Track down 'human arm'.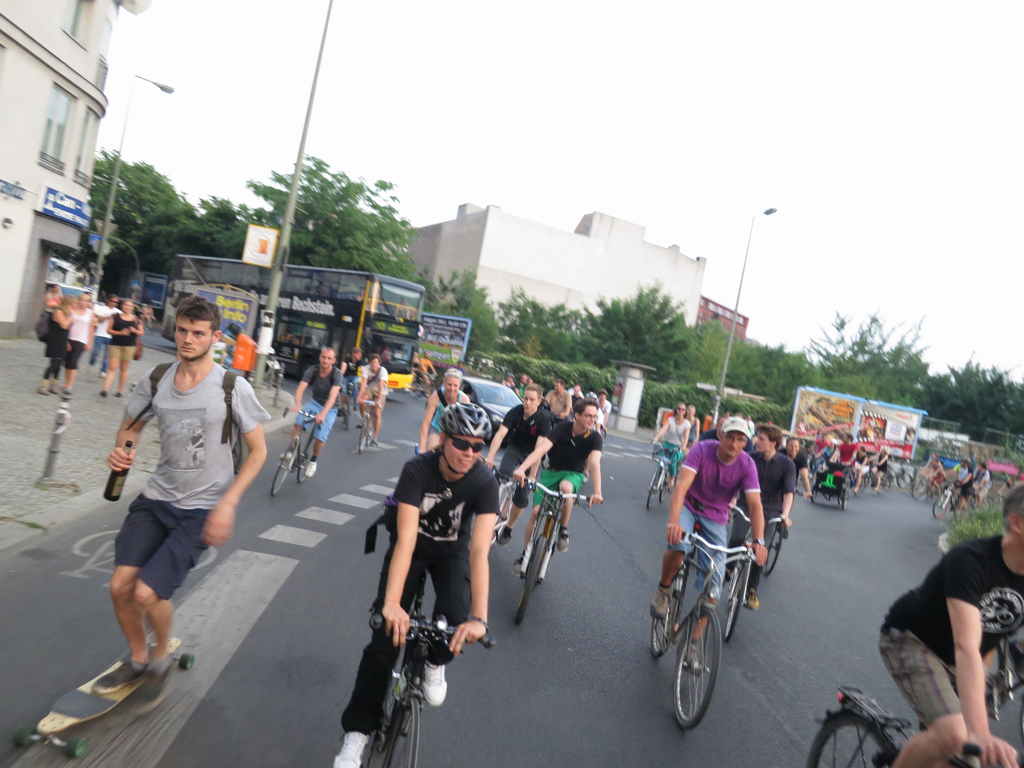
Tracked to x1=355 y1=364 x2=367 y2=403.
